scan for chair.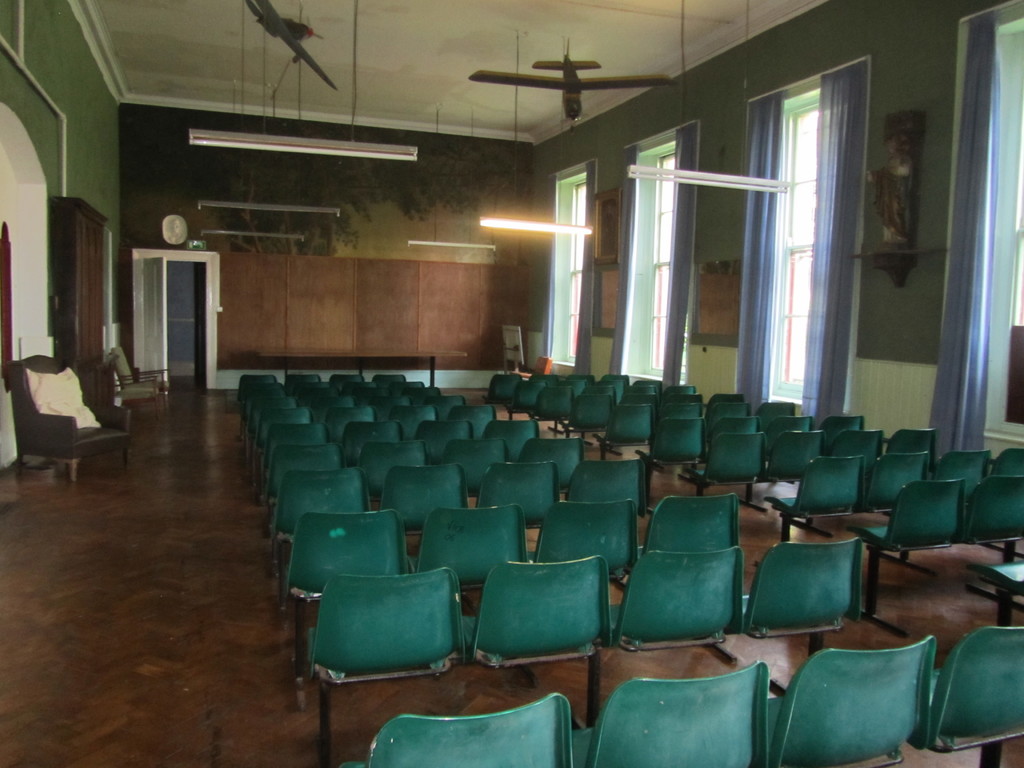
Scan result: {"x1": 568, "y1": 396, "x2": 613, "y2": 452}.
